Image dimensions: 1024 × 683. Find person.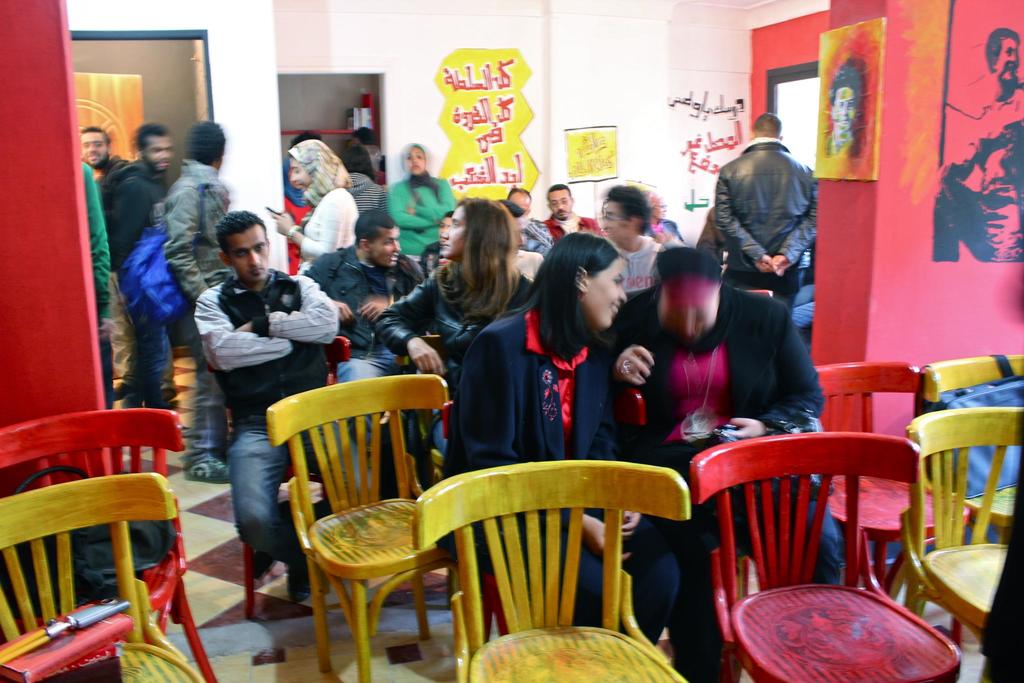
pyautogui.locateOnScreen(305, 219, 421, 498).
